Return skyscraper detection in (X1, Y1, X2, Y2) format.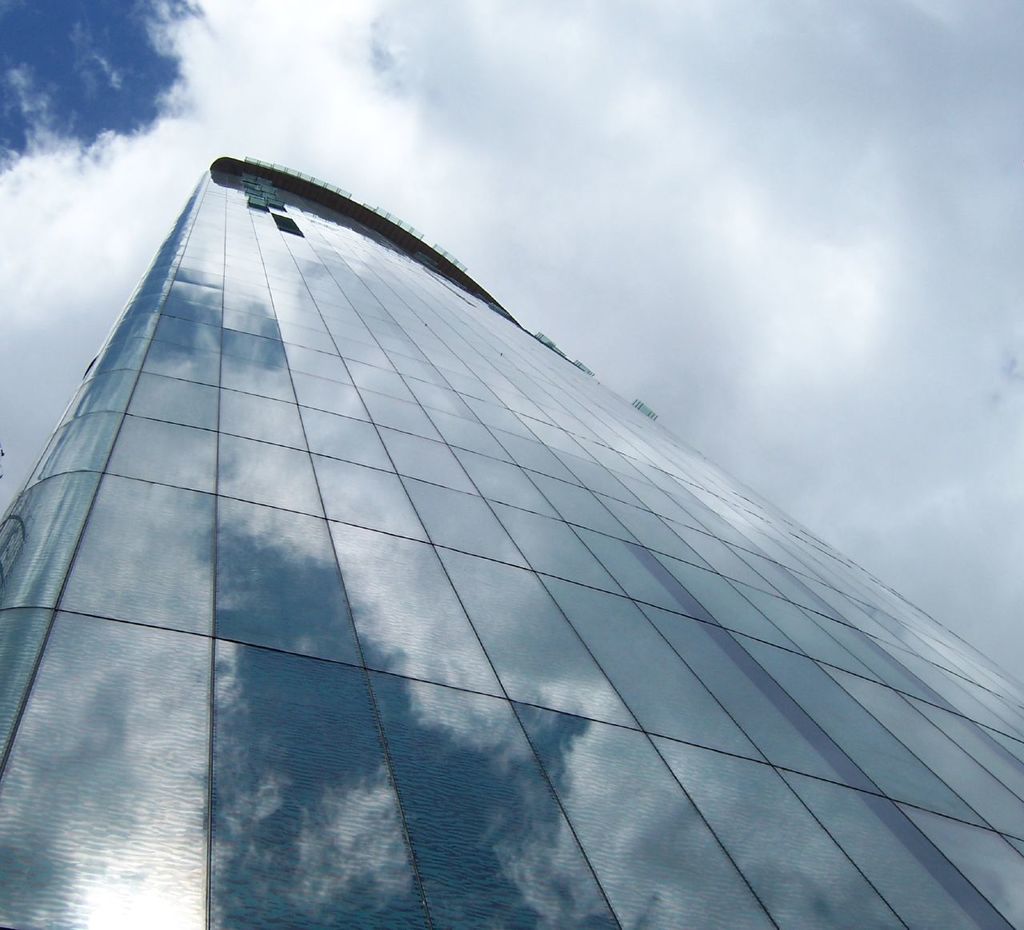
(0, 150, 1023, 929).
